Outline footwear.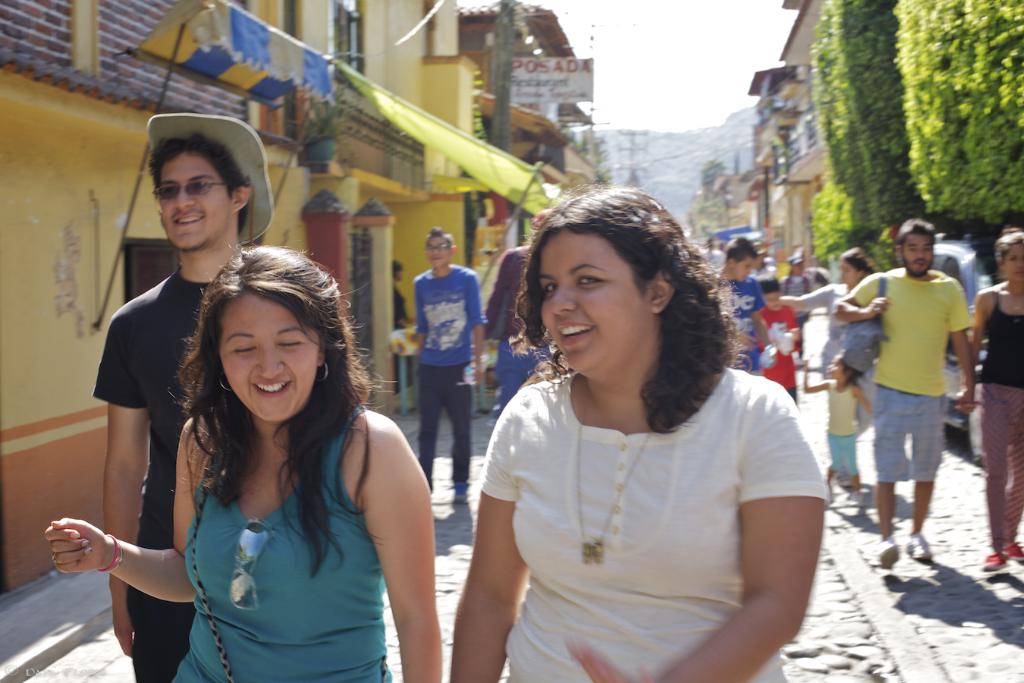
Outline: [x1=1005, y1=537, x2=1023, y2=563].
